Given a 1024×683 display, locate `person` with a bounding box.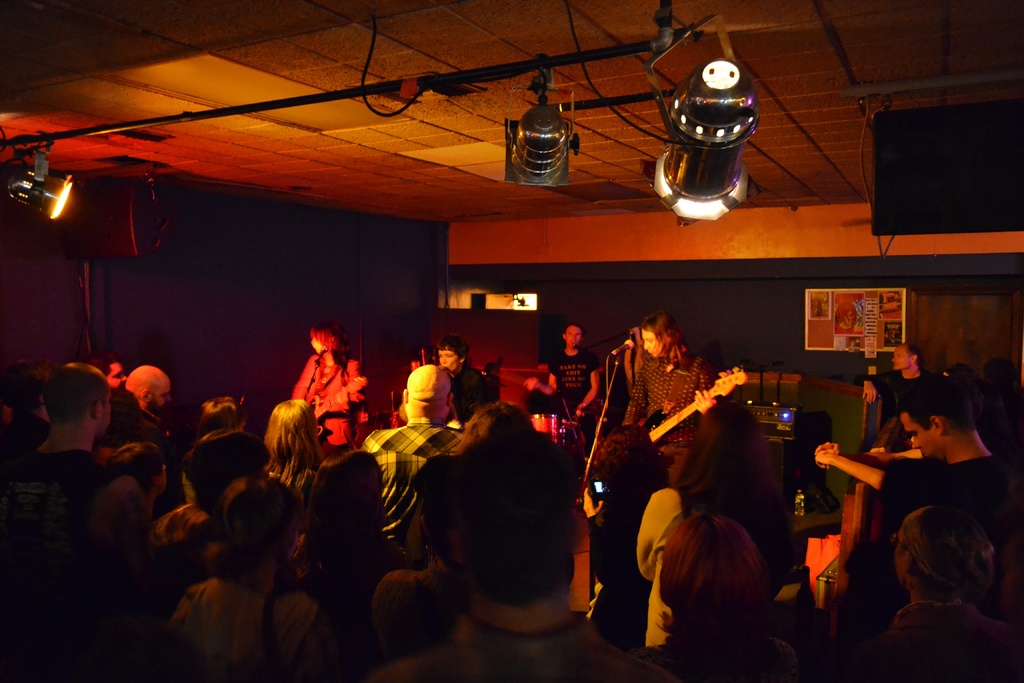
Located: region(82, 353, 151, 437).
